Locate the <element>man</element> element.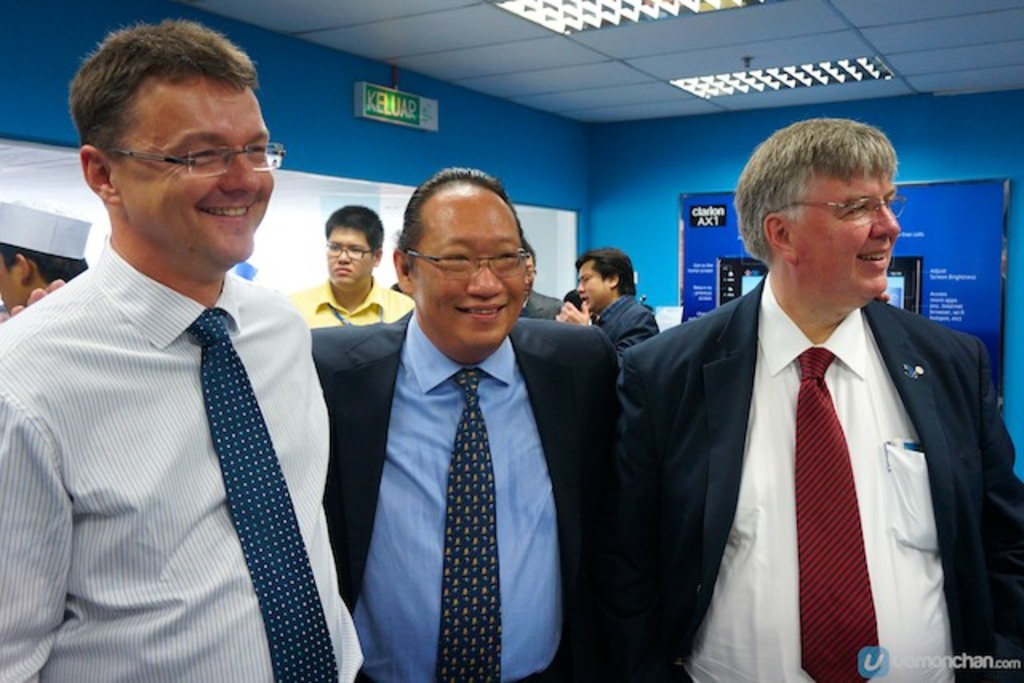
Element bbox: box(312, 163, 613, 680).
